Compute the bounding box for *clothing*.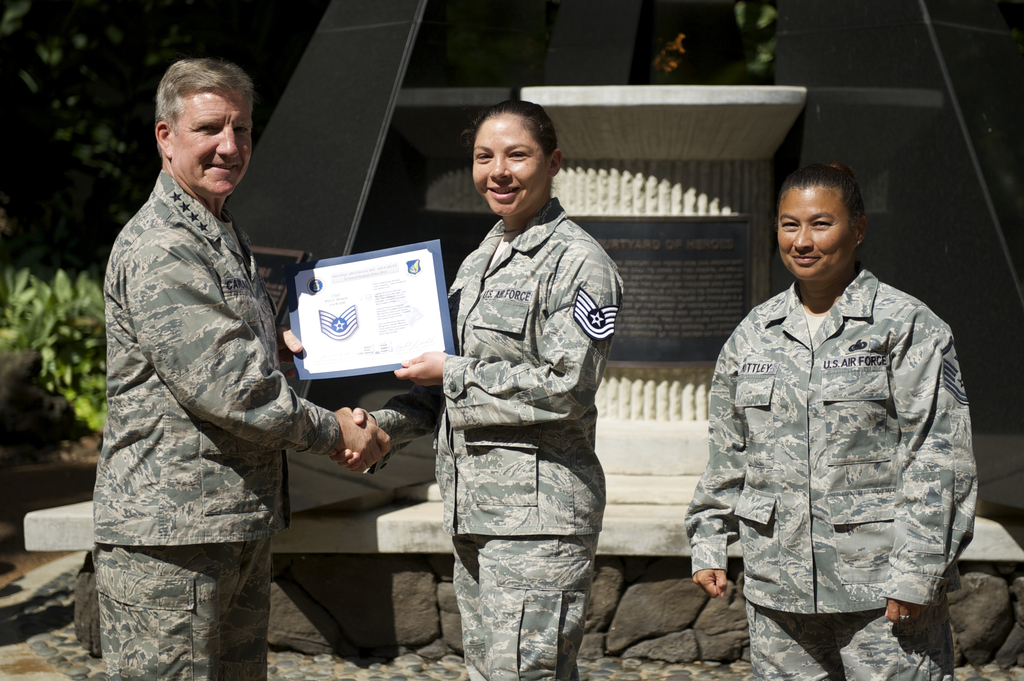
{"left": 685, "top": 268, "right": 981, "bottom": 677}.
